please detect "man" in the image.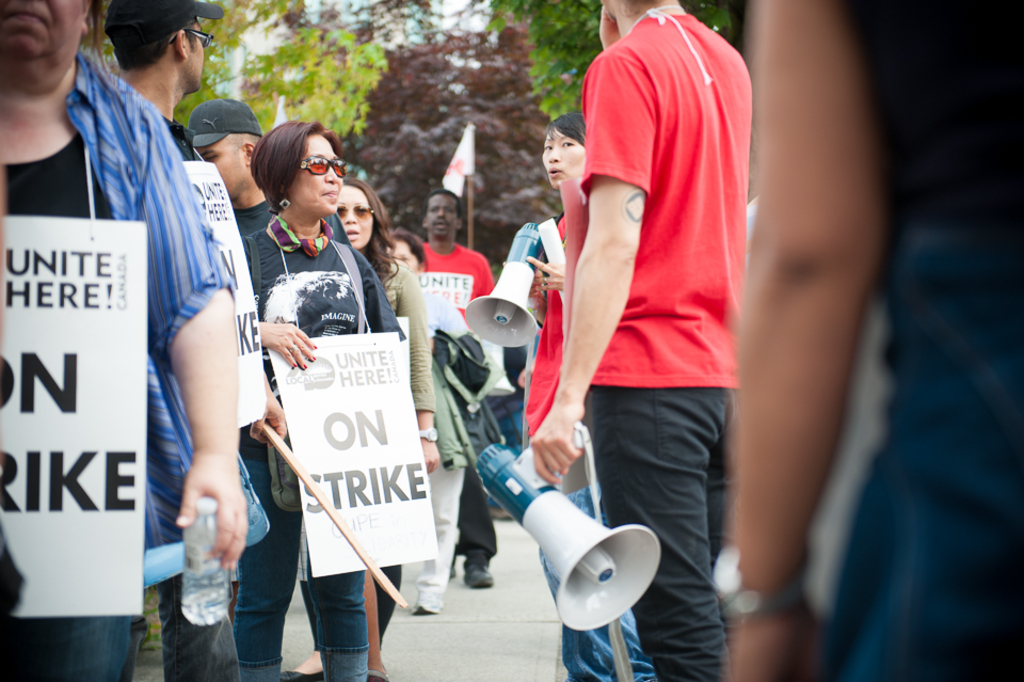
bbox(188, 96, 275, 241).
